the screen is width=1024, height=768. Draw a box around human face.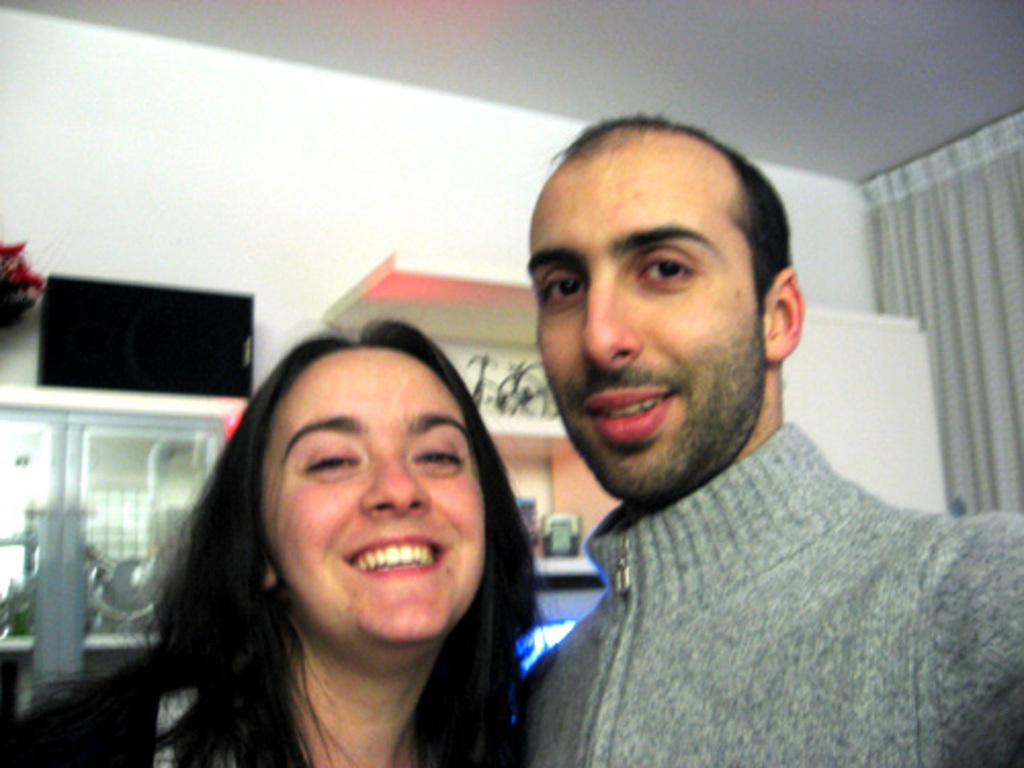
526, 143, 760, 506.
